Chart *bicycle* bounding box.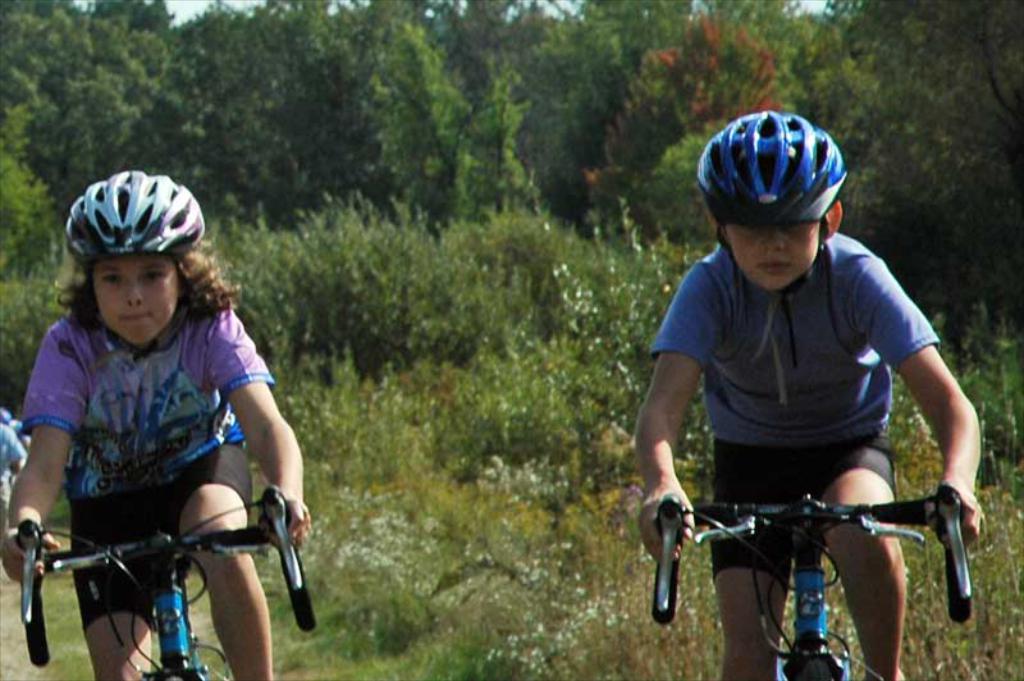
Charted: bbox(667, 435, 988, 659).
